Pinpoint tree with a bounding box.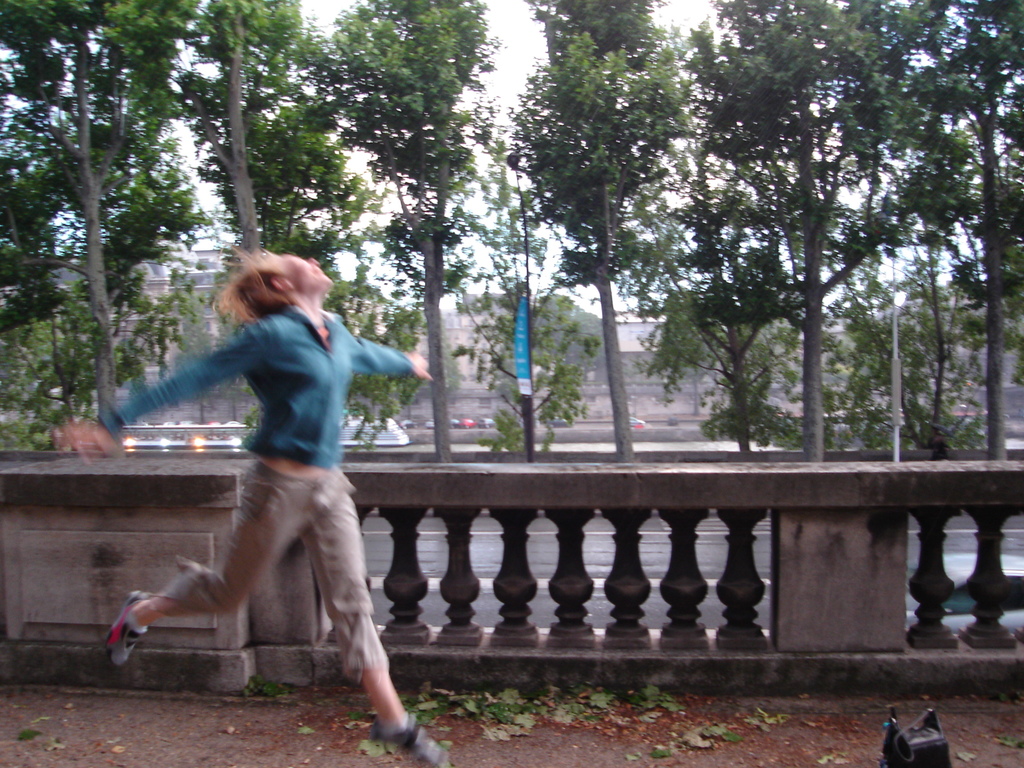
(0, 0, 196, 422).
